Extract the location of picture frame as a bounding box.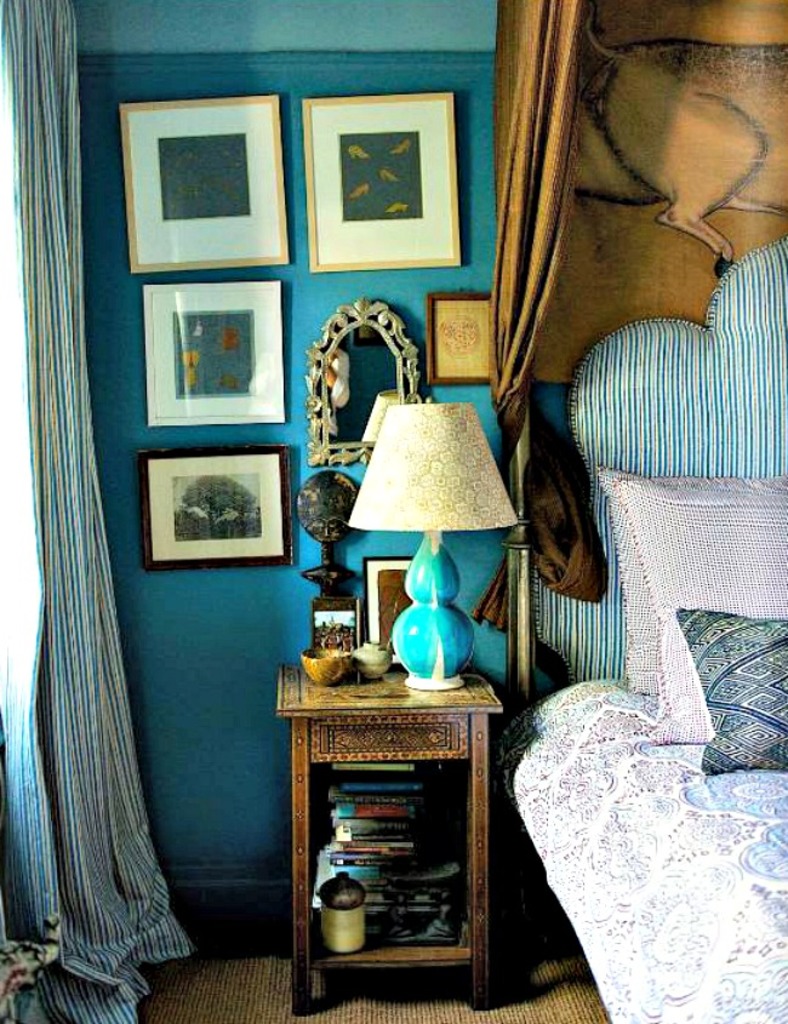
141 453 293 573.
